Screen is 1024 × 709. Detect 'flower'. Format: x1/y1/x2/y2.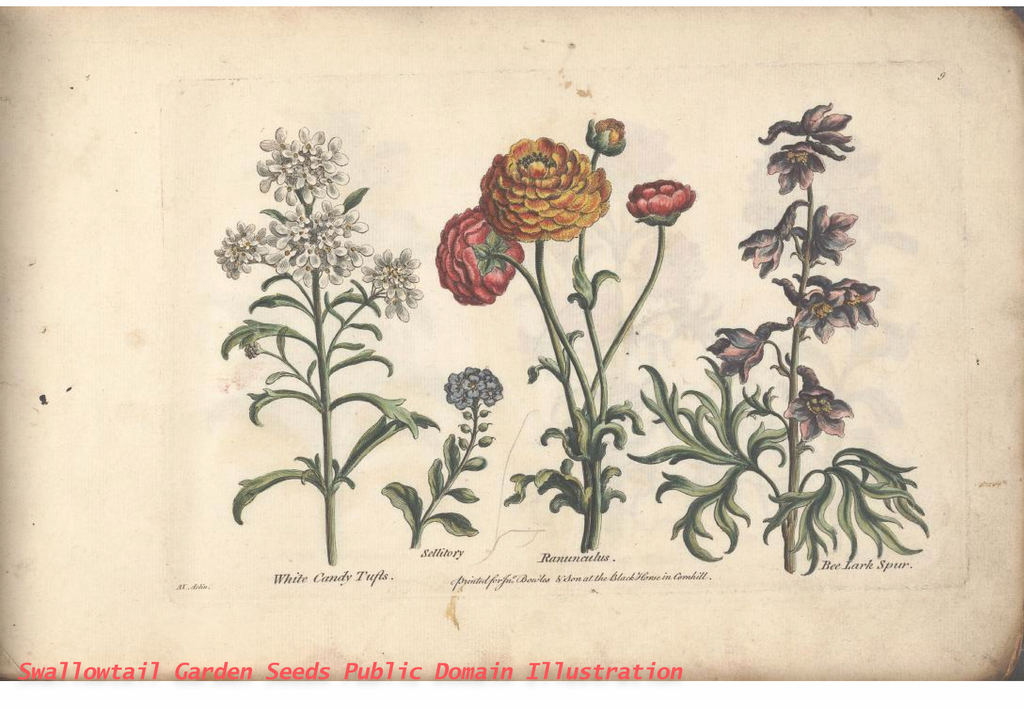
479/143/622/239.
